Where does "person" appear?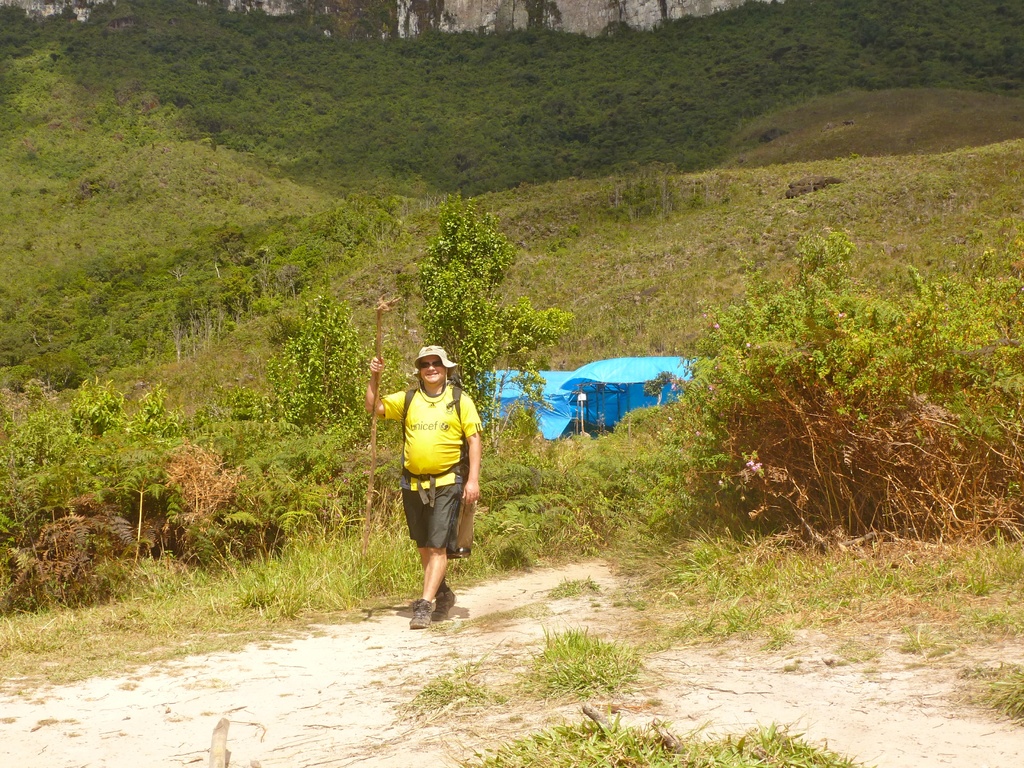
Appears at {"left": 360, "top": 341, "right": 483, "bottom": 630}.
